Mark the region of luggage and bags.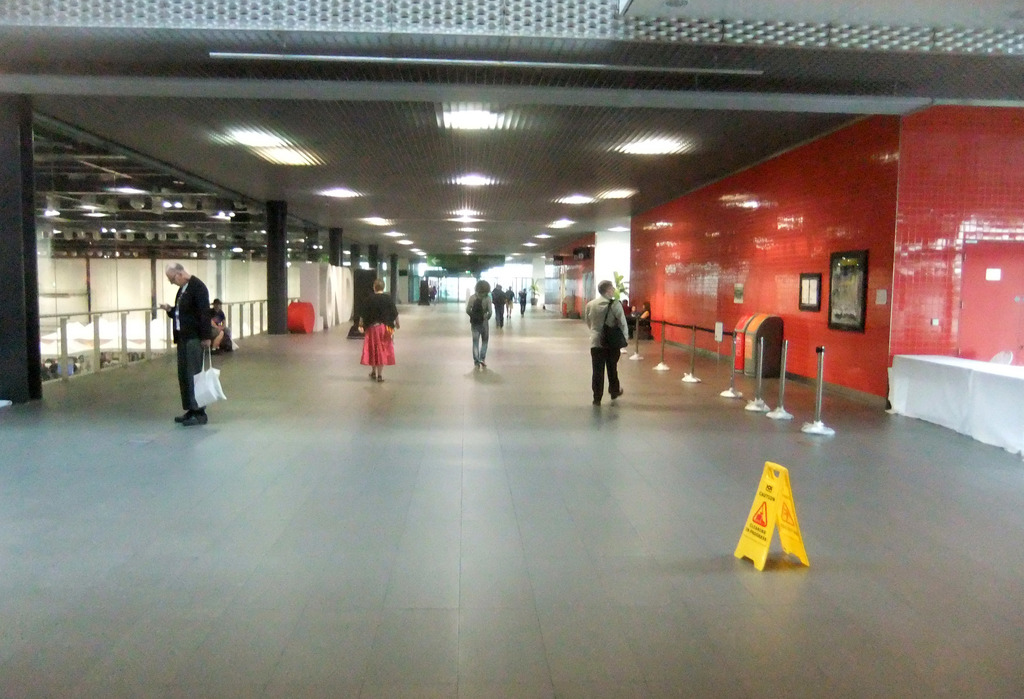
Region: bbox=[604, 296, 630, 350].
